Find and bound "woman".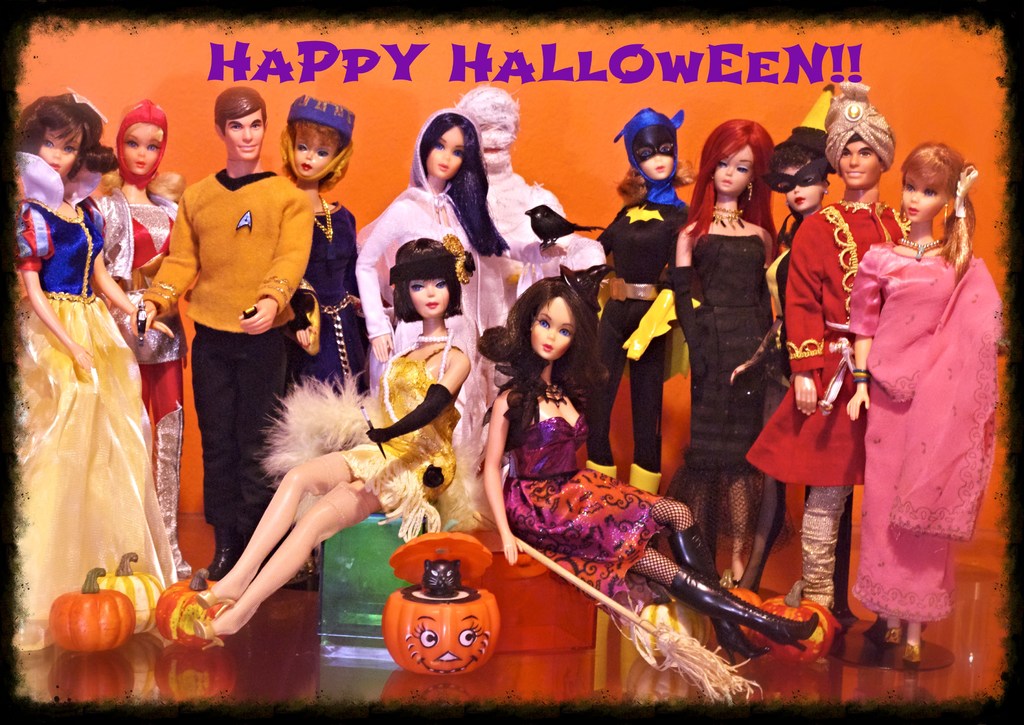
Bound: bbox=(667, 108, 792, 586).
